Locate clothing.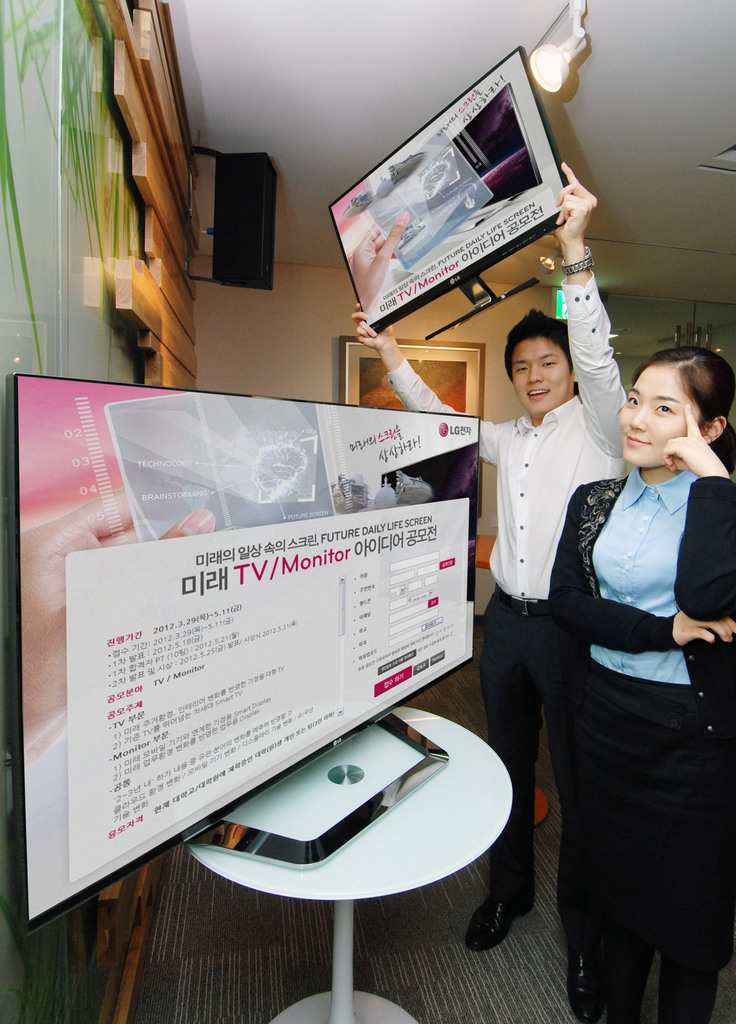
Bounding box: x1=385, y1=276, x2=633, y2=890.
